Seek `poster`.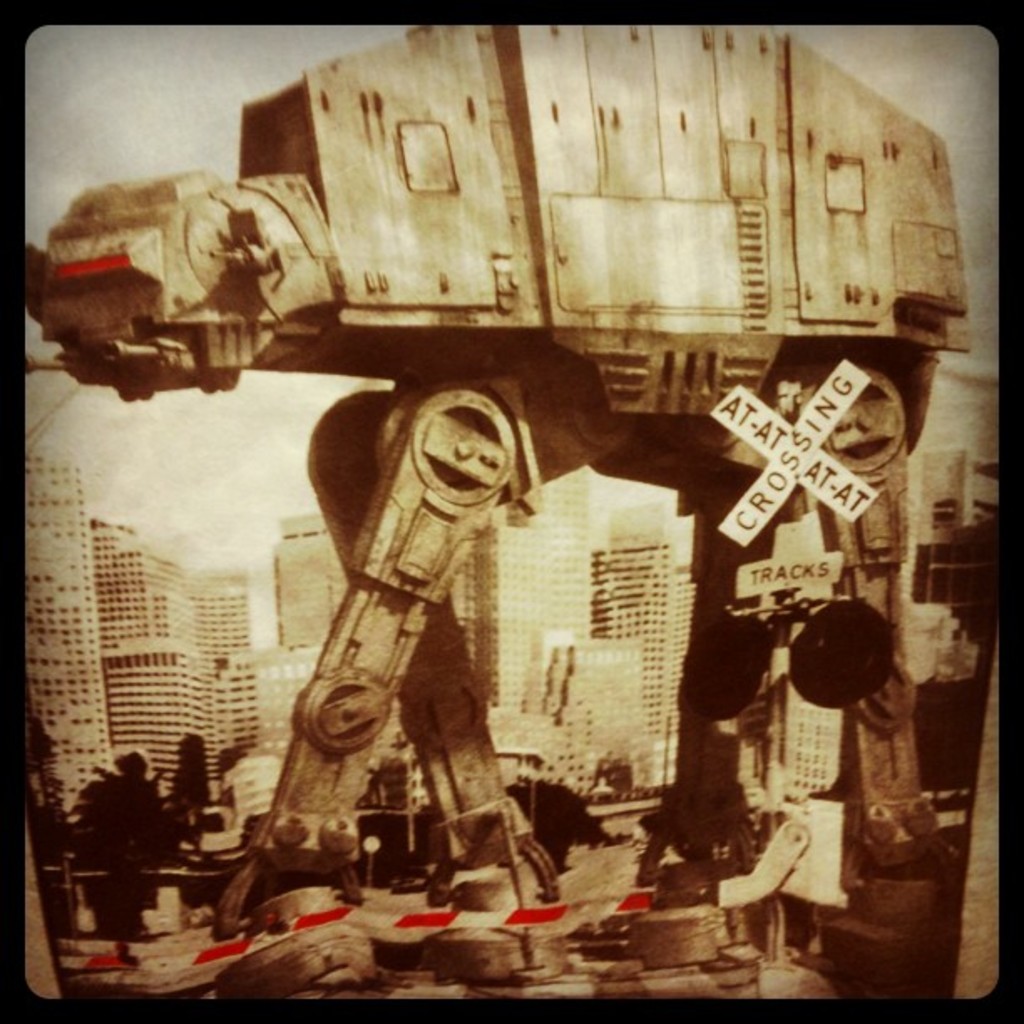
box=[0, 0, 1022, 1022].
